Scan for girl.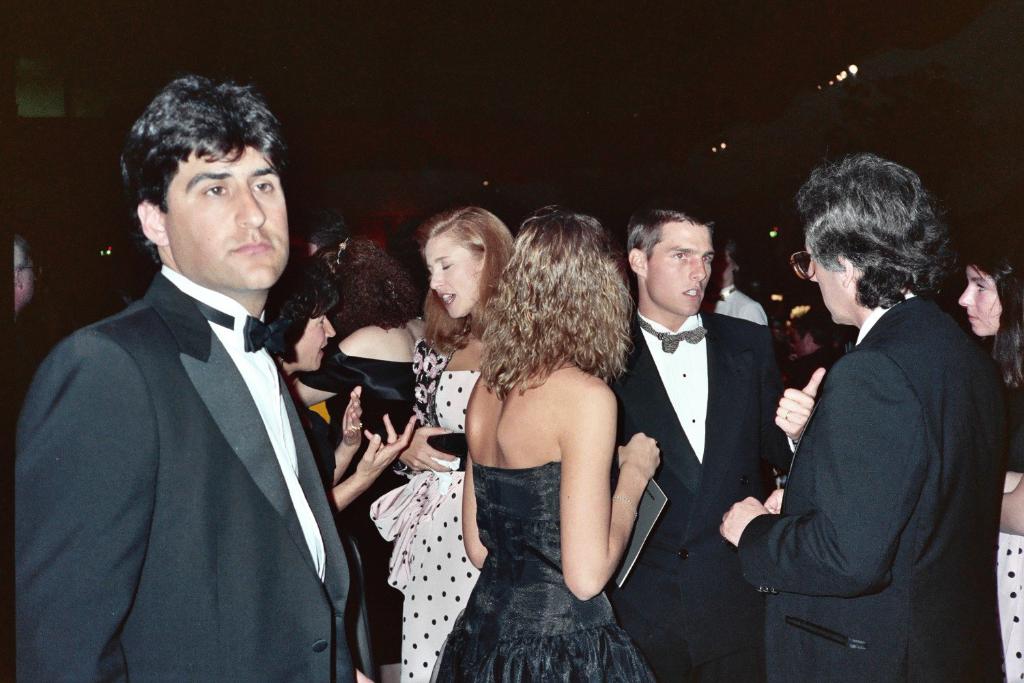
Scan result: select_region(367, 198, 520, 682).
